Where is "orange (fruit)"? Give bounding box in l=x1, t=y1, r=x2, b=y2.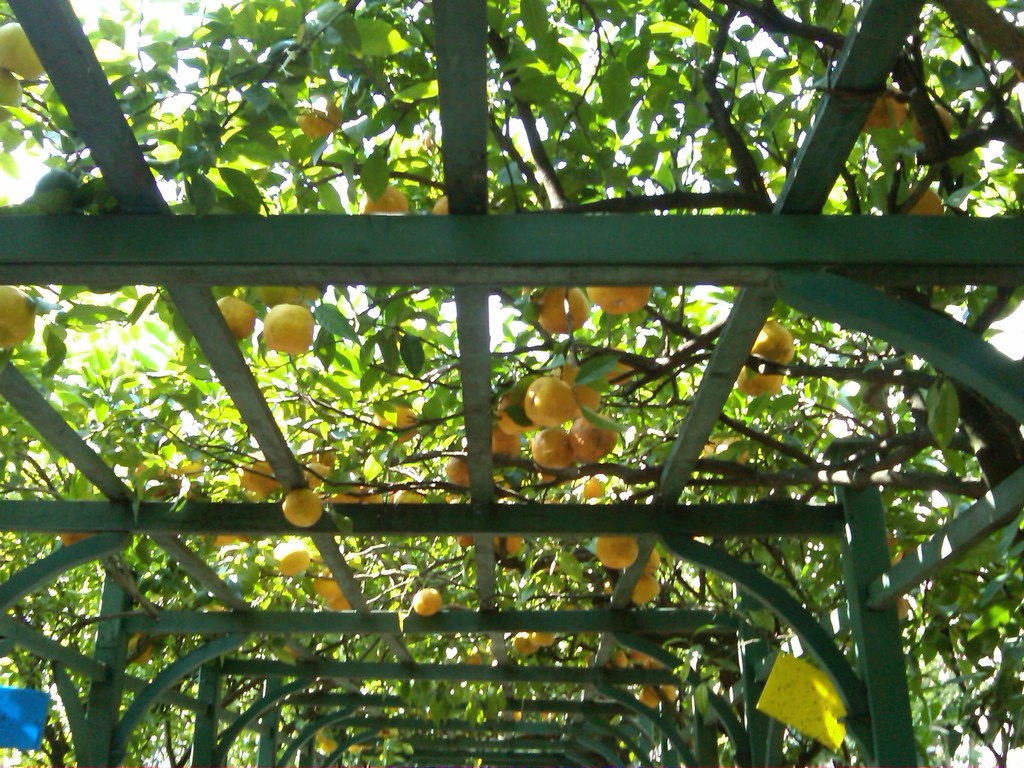
l=212, t=286, r=256, b=342.
